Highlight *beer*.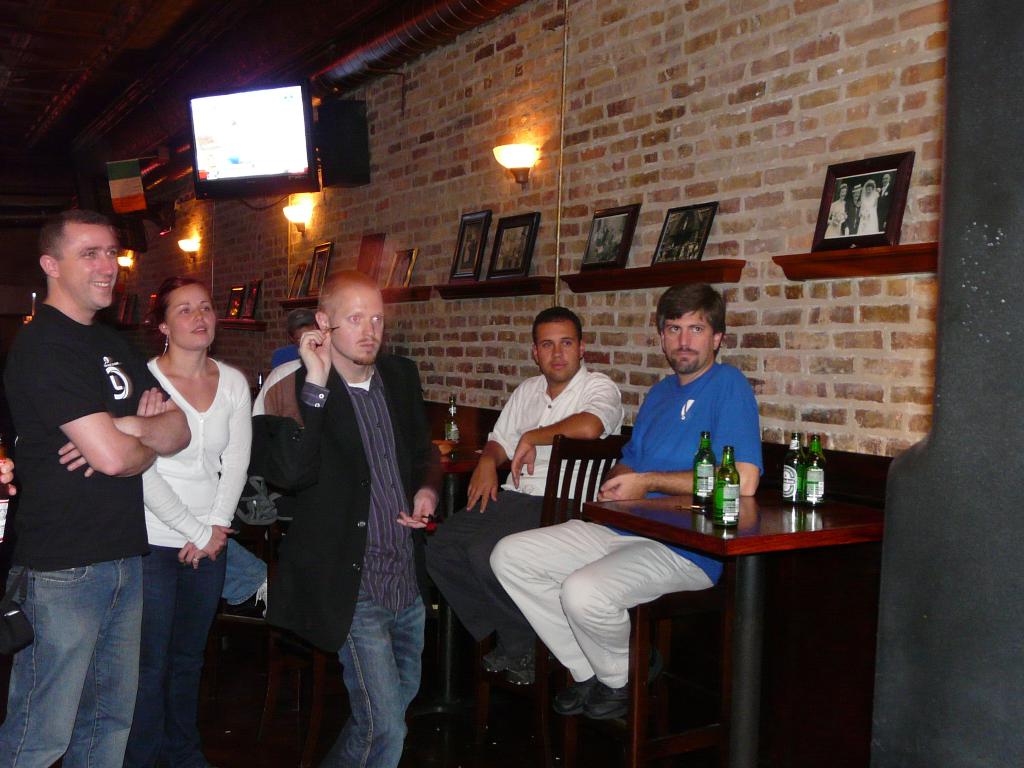
Highlighted region: x1=776 y1=433 x2=798 y2=504.
